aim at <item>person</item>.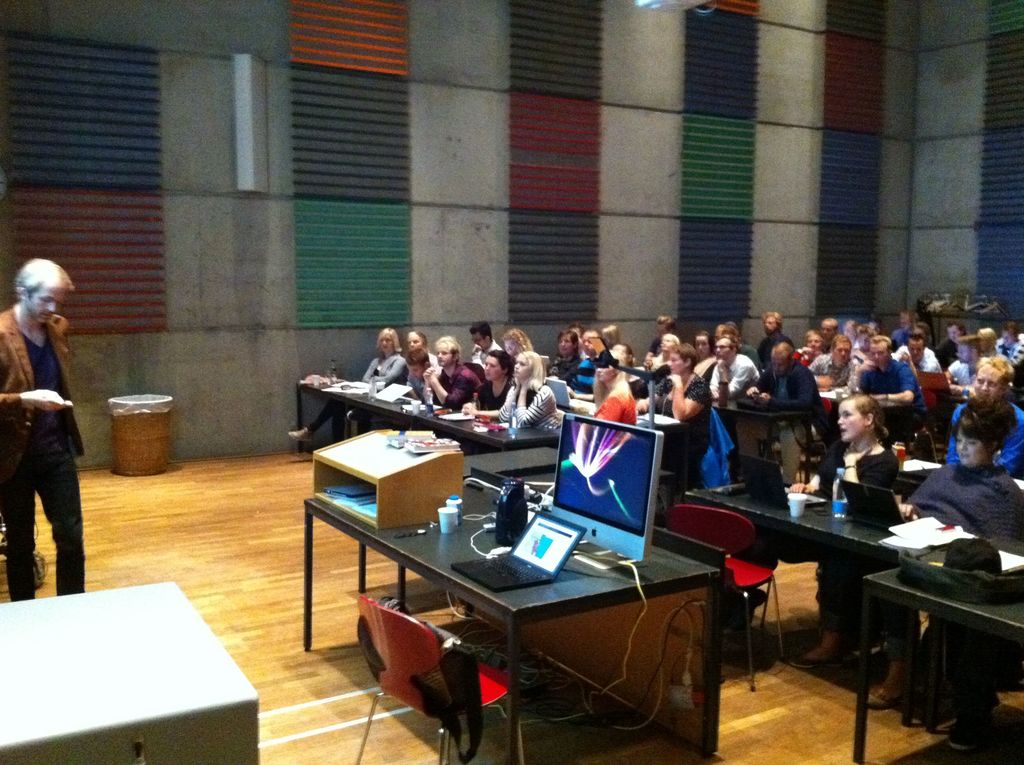
Aimed at [left=806, top=341, right=853, bottom=389].
